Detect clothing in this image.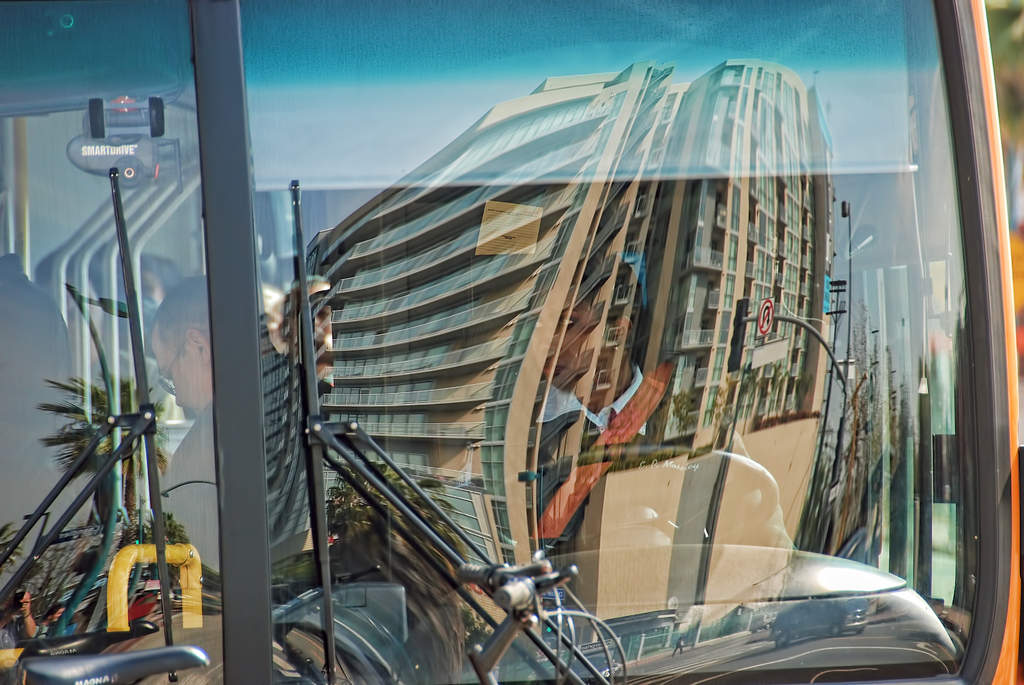
Detection: <region>0, 251, 79, 531</region>.
